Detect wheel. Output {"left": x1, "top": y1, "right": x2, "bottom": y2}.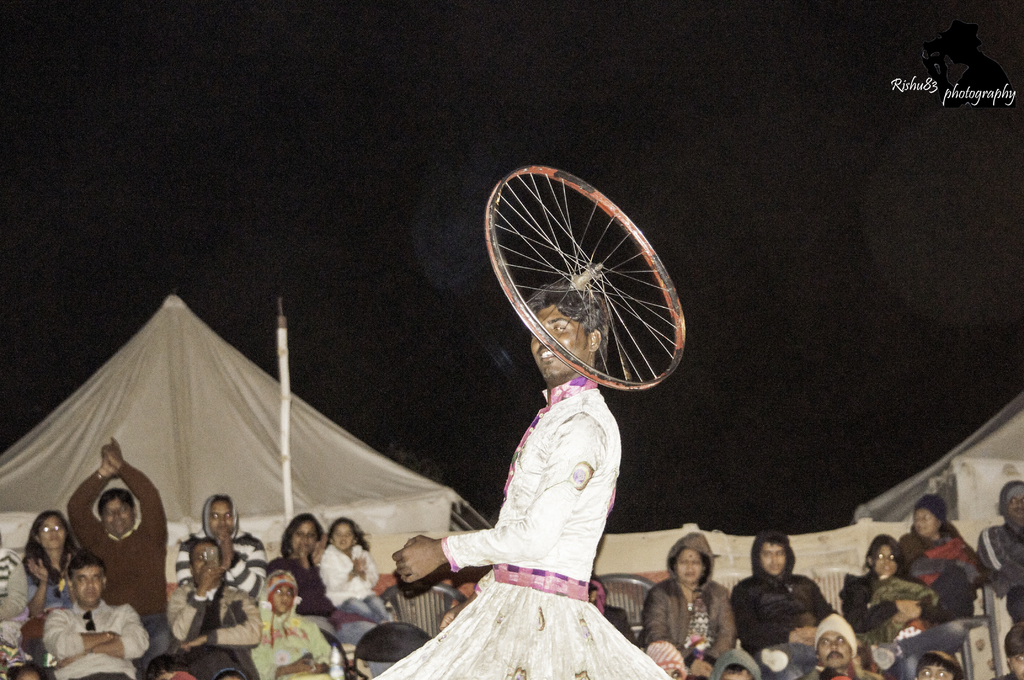
{"left": 486, "top": 166, "right": 690, "bottom": 393}.
